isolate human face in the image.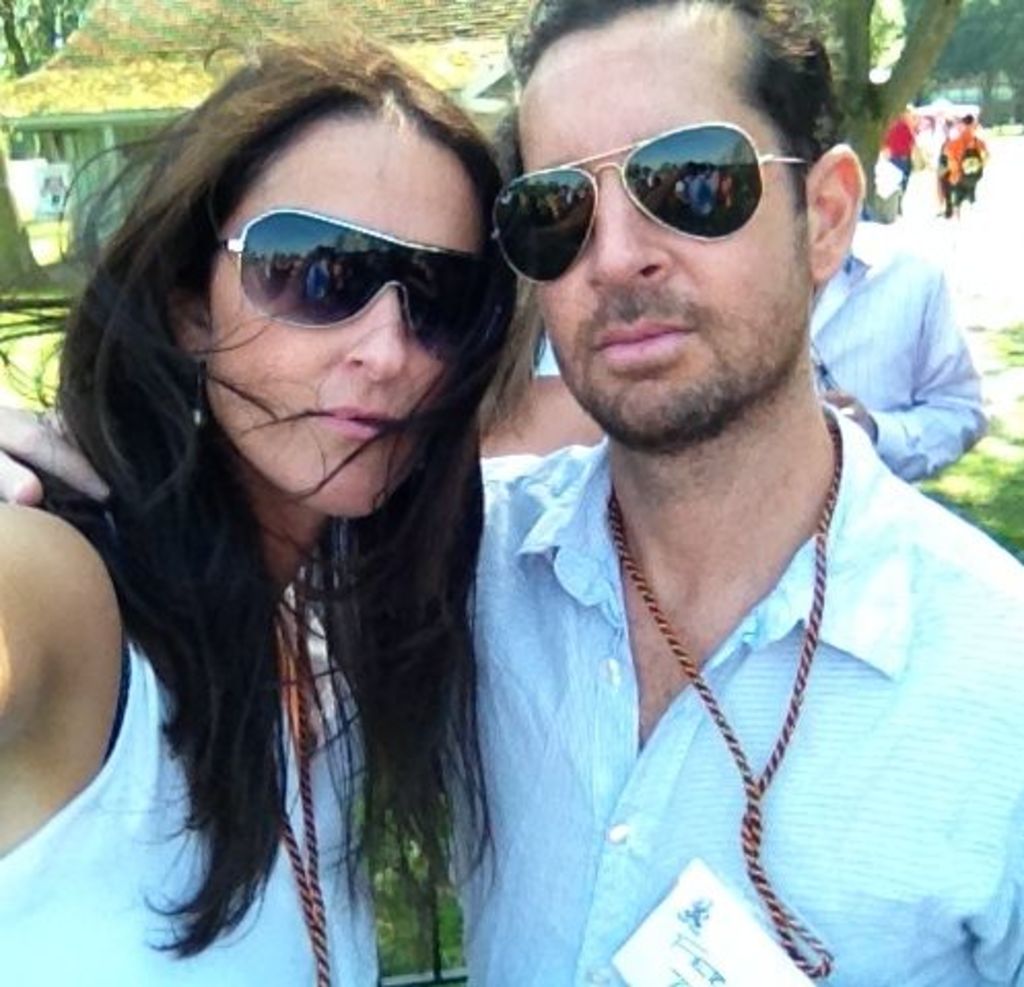
Isolated region: [198,95,486,519].
